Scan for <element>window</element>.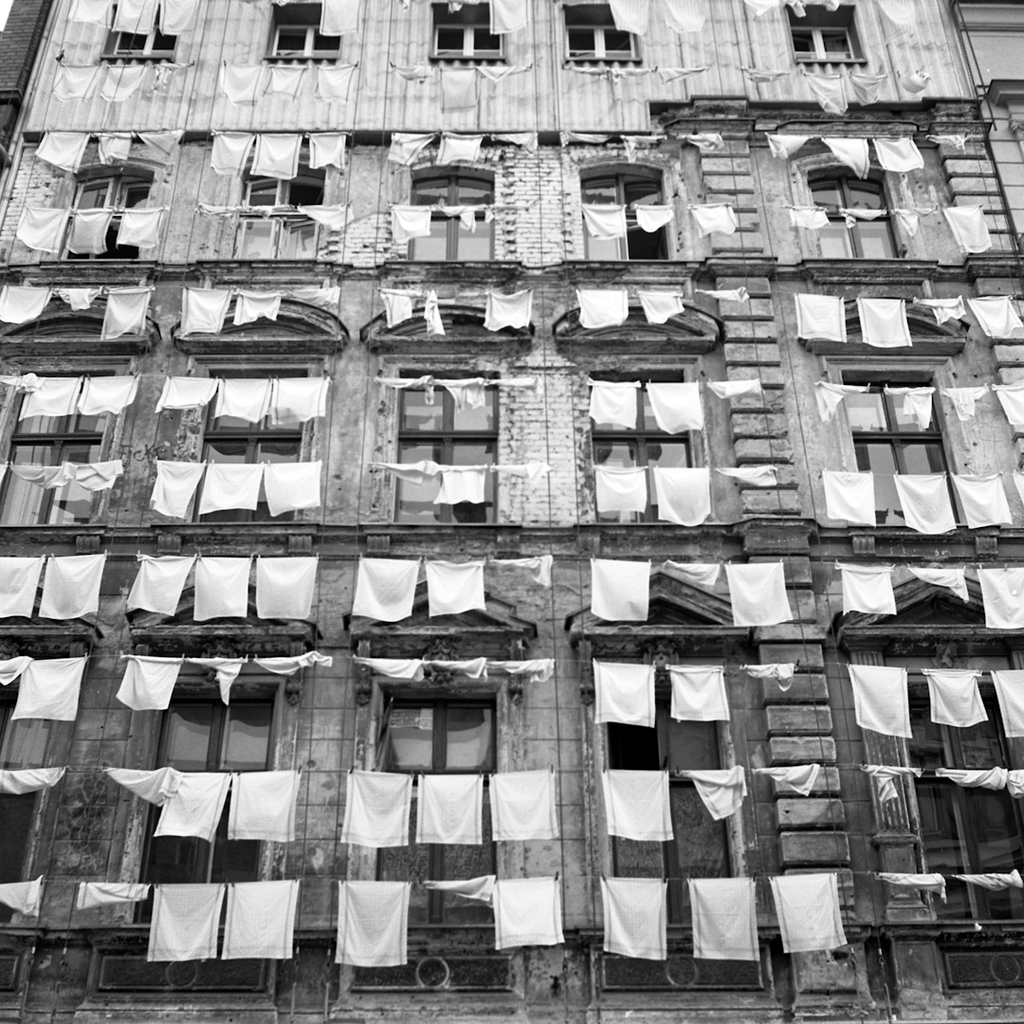
Scan result: l=269, t=9, r=343, b=57.
